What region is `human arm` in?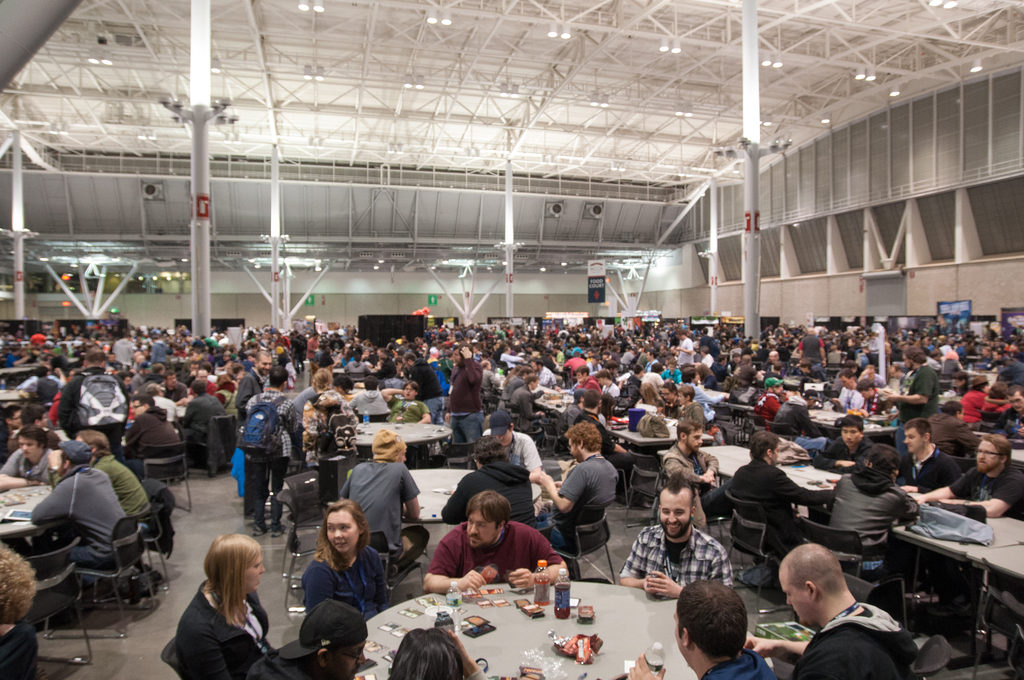
bbox=[0, 451, 38, 491].
